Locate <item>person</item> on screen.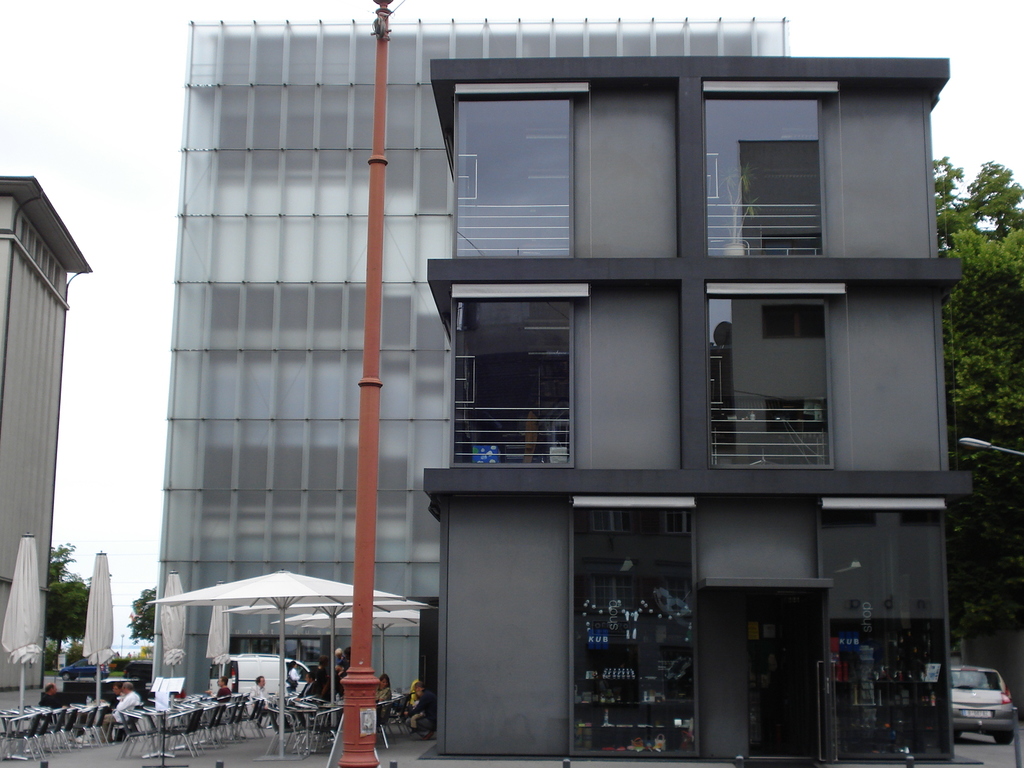
On screen at rect(405, 683, 440, 733).
